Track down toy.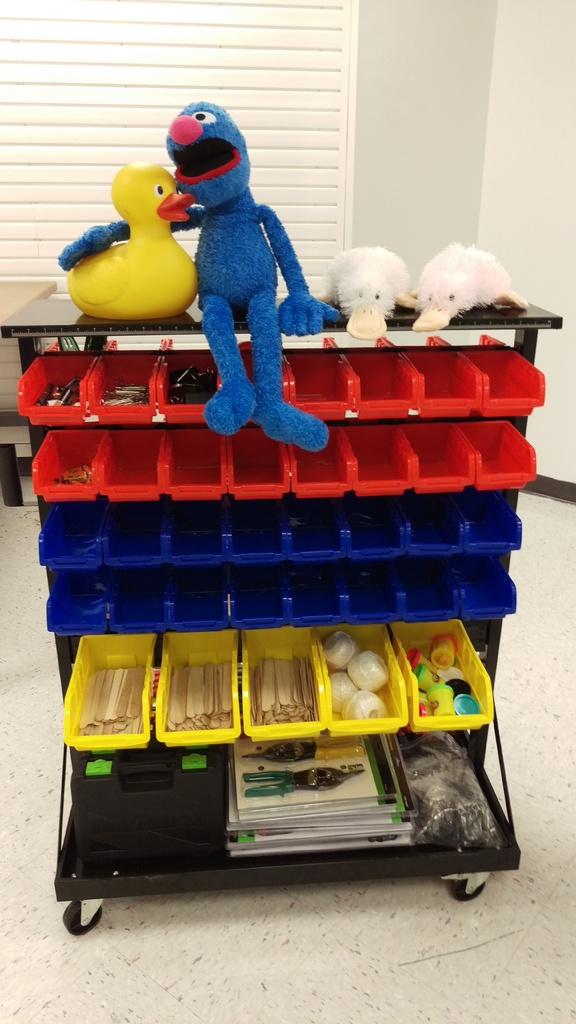
Tracked to 60:96:341:449.
